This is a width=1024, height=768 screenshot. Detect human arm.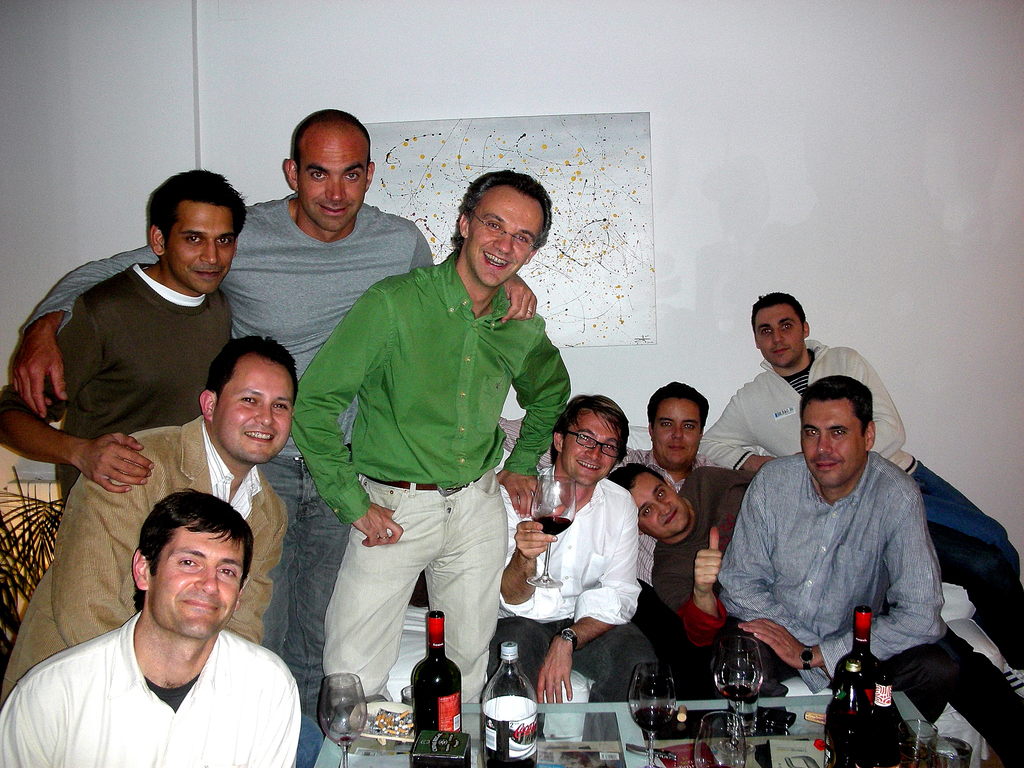
[397, 214, 559, 331].
